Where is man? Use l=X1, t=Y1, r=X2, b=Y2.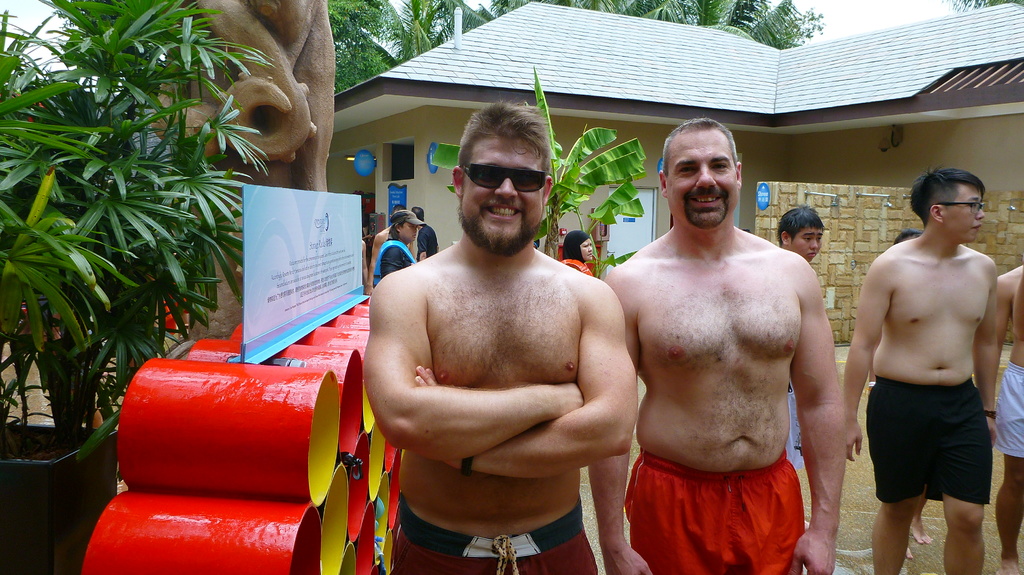
l=606, t=119, r=849, b=574.
